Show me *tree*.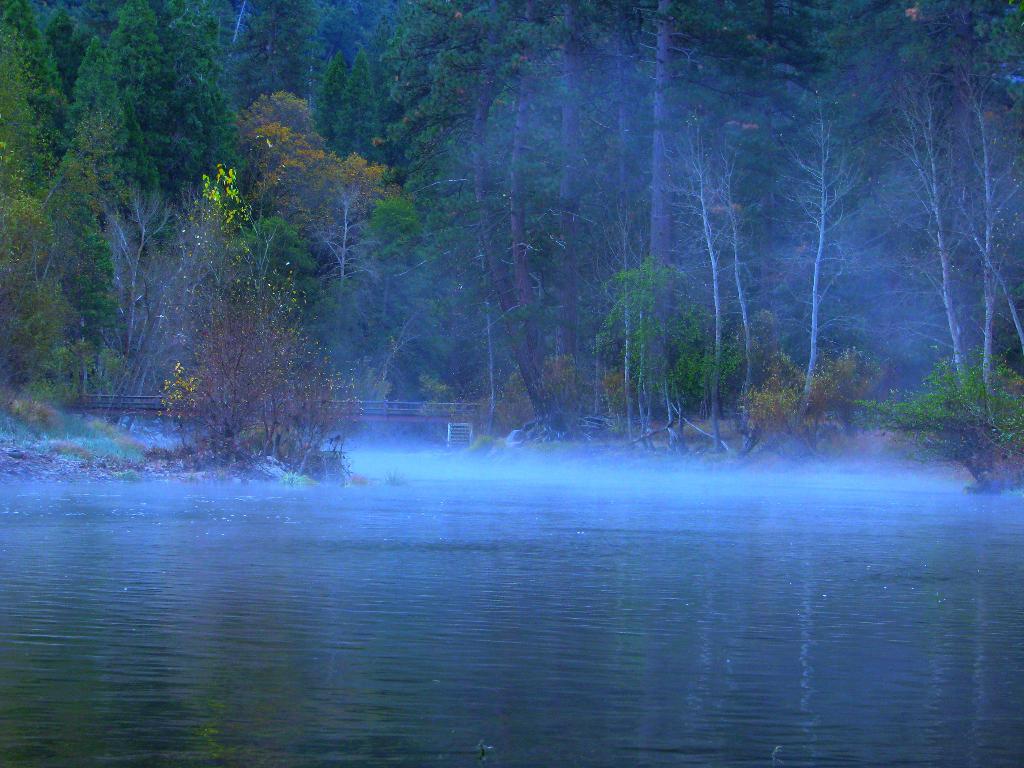
*tree* is here: 623:0:835:451.
